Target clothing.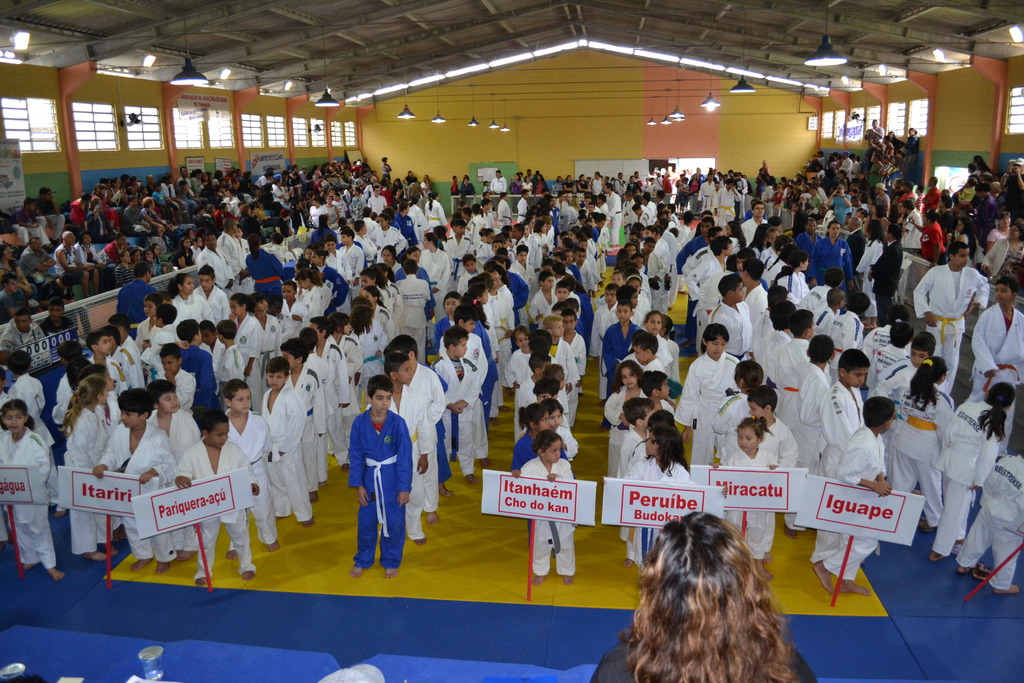
Target region: (x1=742, y1=287, x2=769, y2=336).
